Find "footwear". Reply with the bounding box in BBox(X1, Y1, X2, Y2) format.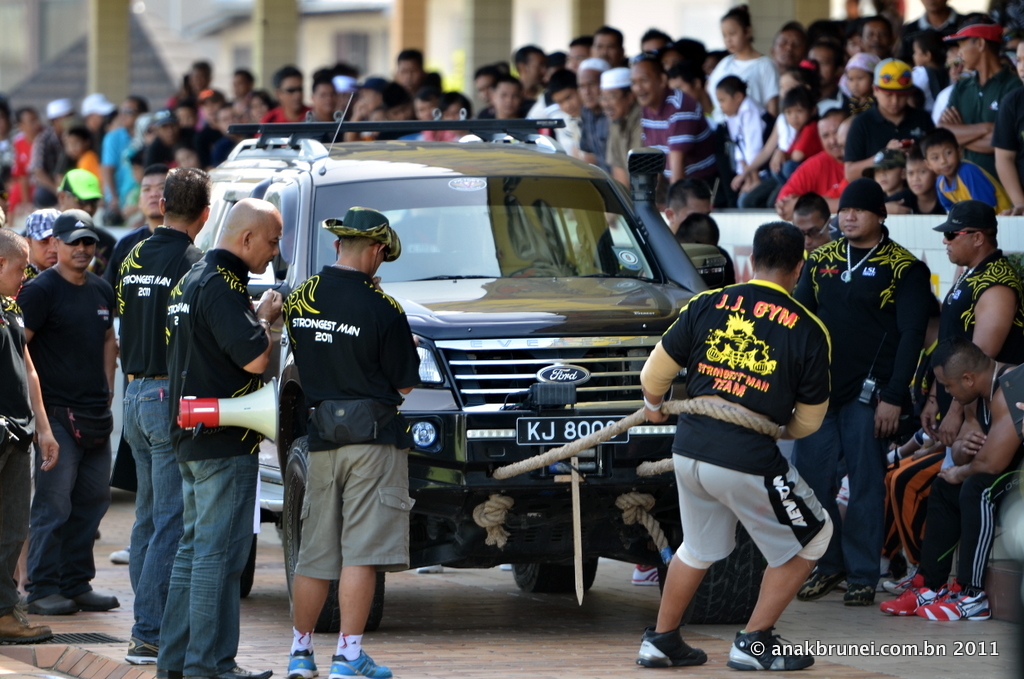
BBox(892, 575, 914, 592).
